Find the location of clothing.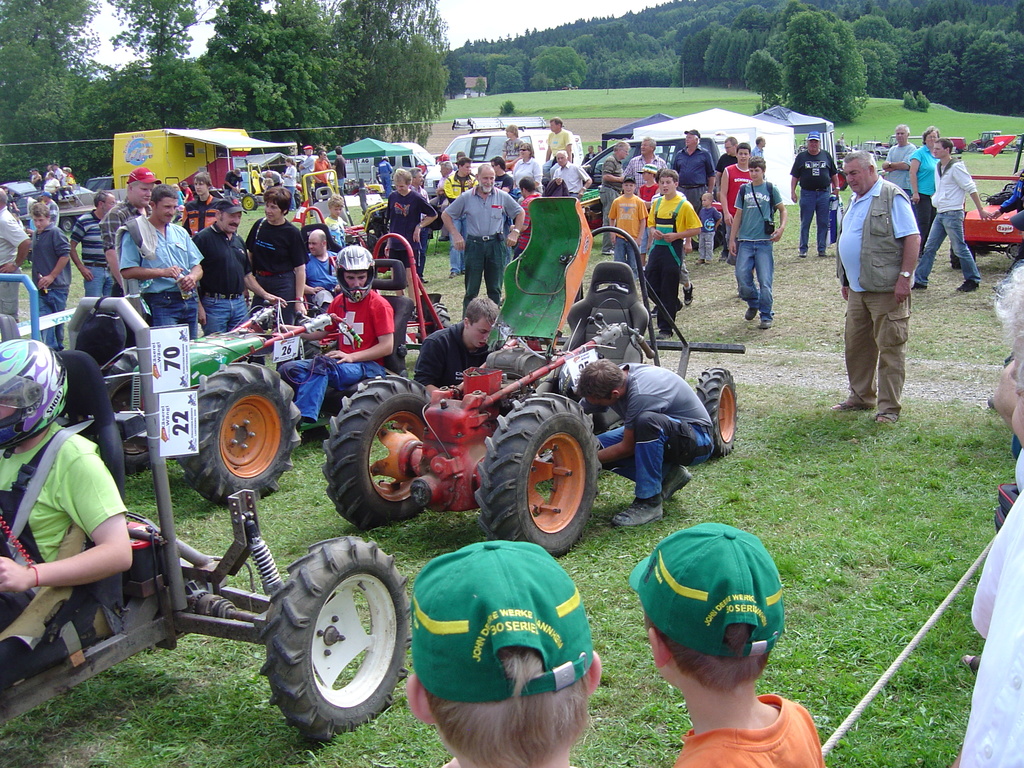
Location: region(845, 140, 938, 415).
